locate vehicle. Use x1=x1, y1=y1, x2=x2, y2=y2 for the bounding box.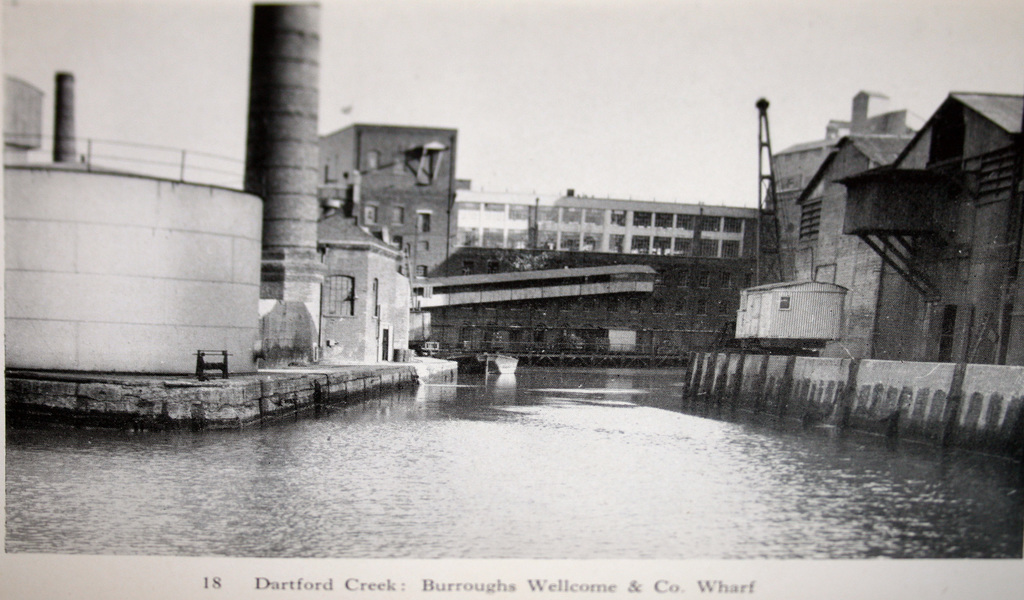
x1=446, y1=353, x2=520, y2=373.
